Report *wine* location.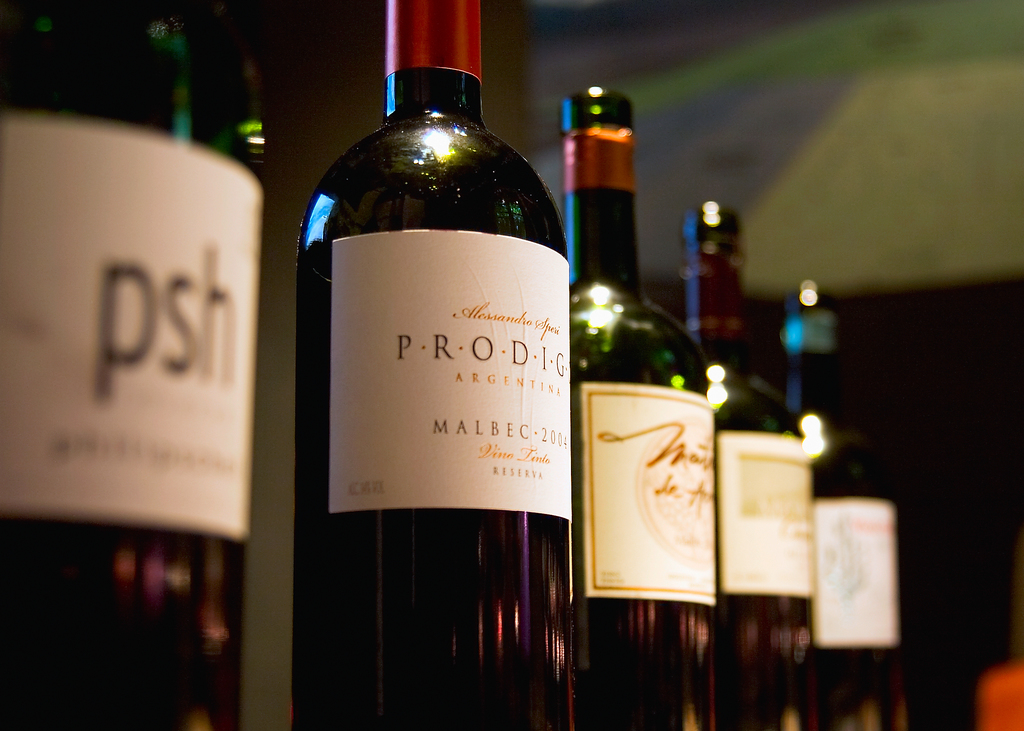
Report: box=[668, 195, 814, 730].
